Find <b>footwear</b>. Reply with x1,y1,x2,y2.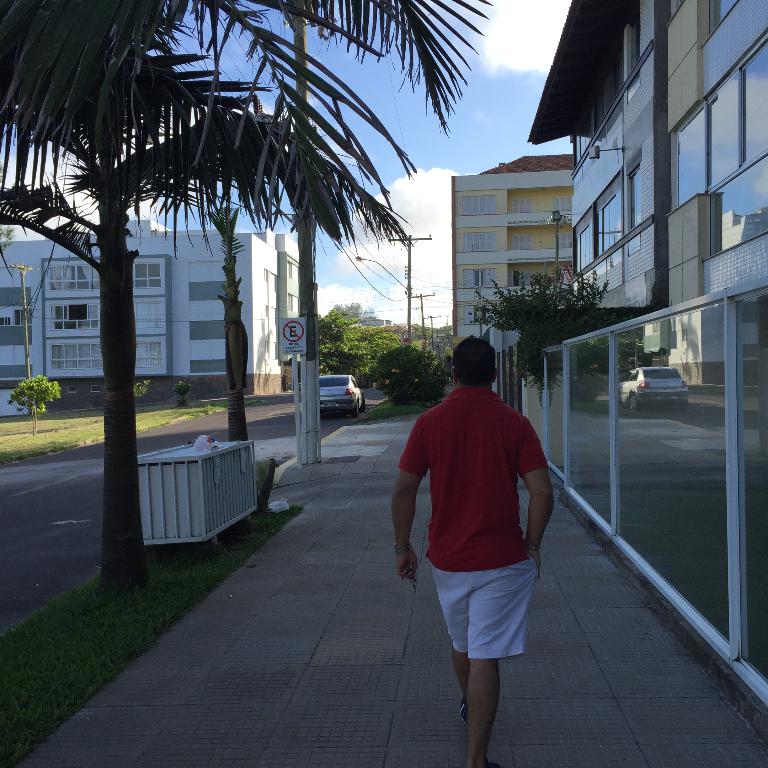
458,699,467,724.
